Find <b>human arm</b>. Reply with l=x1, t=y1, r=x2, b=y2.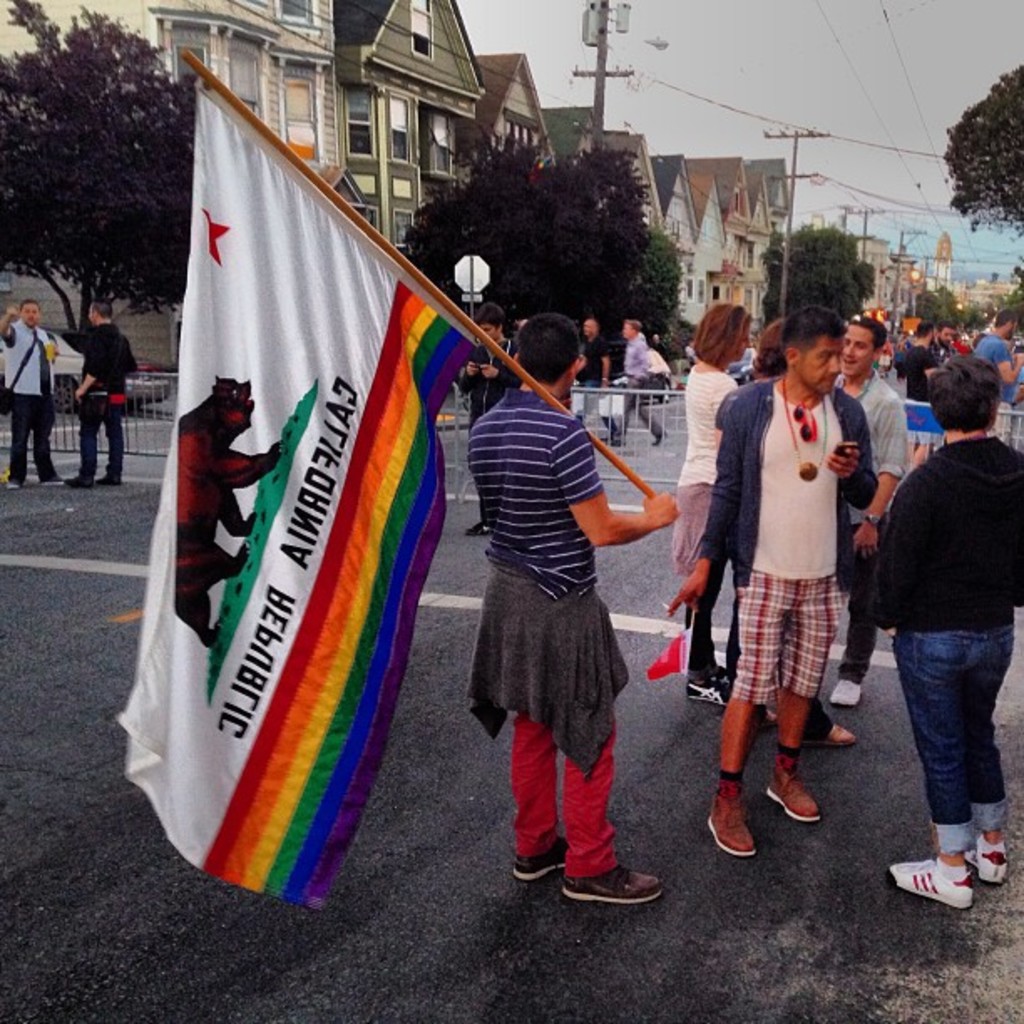
l=823, t=397, r=877, b=509.
